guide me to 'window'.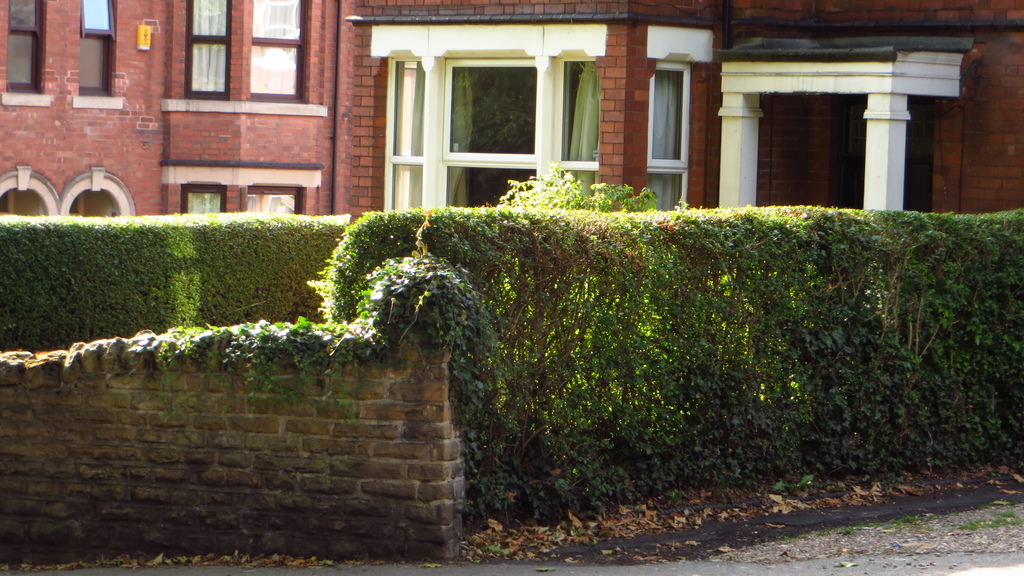
Guidance: <box>382,57,424,217</box>.
